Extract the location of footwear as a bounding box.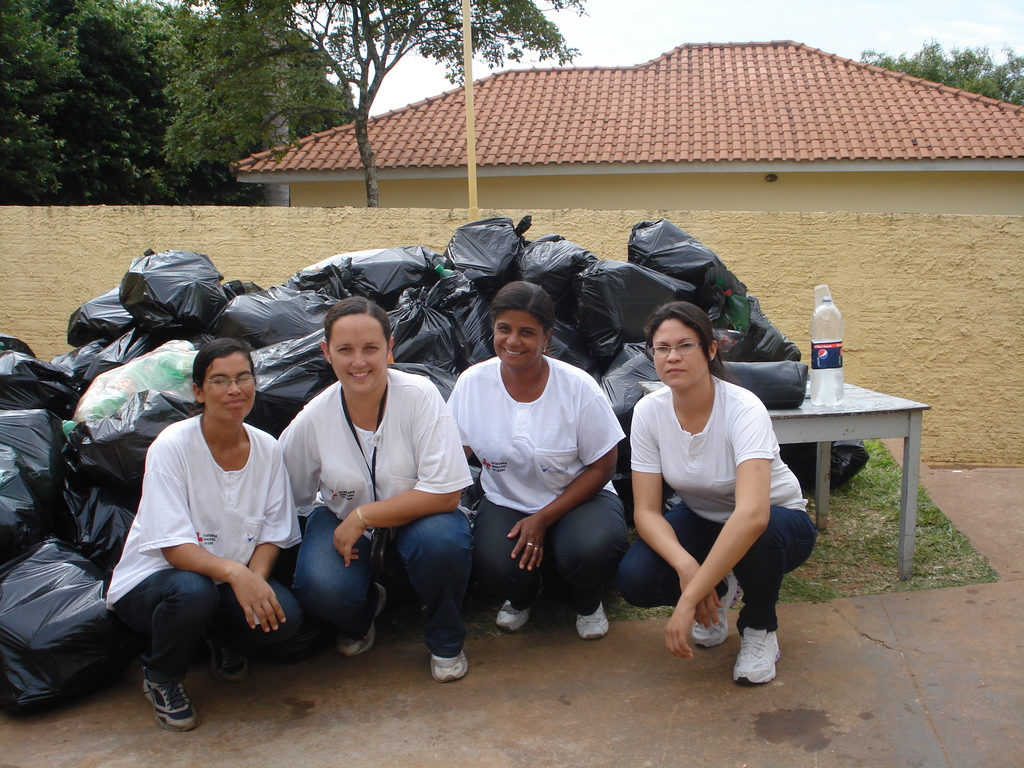
pyautogui.locateOnScreen(426, 640, 471, 680).
